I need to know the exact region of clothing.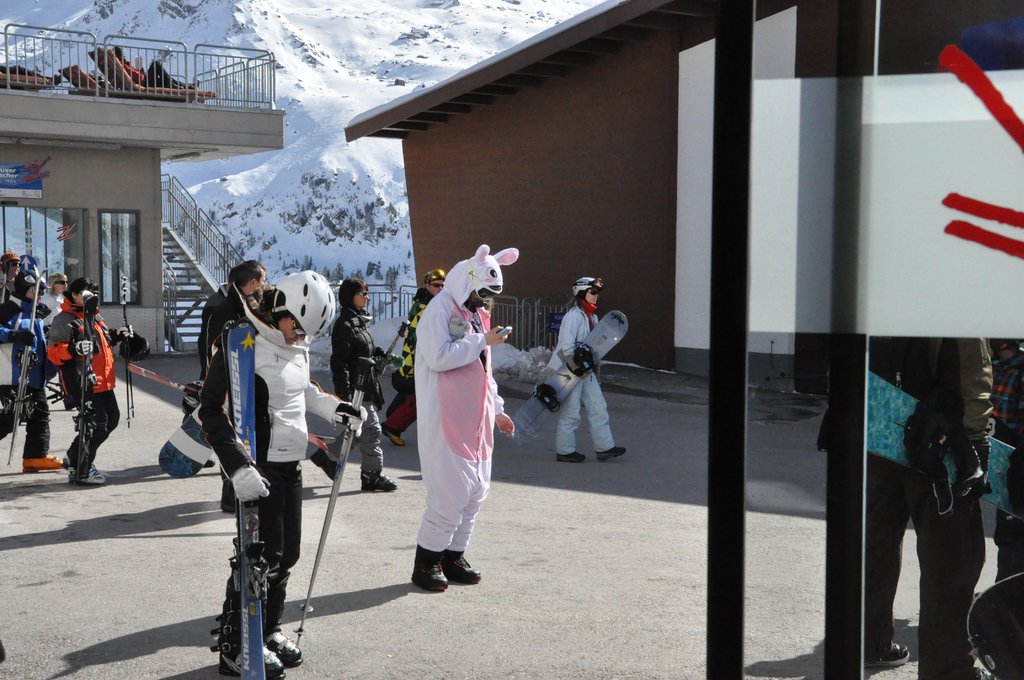
Region: (204,316,344,645).
